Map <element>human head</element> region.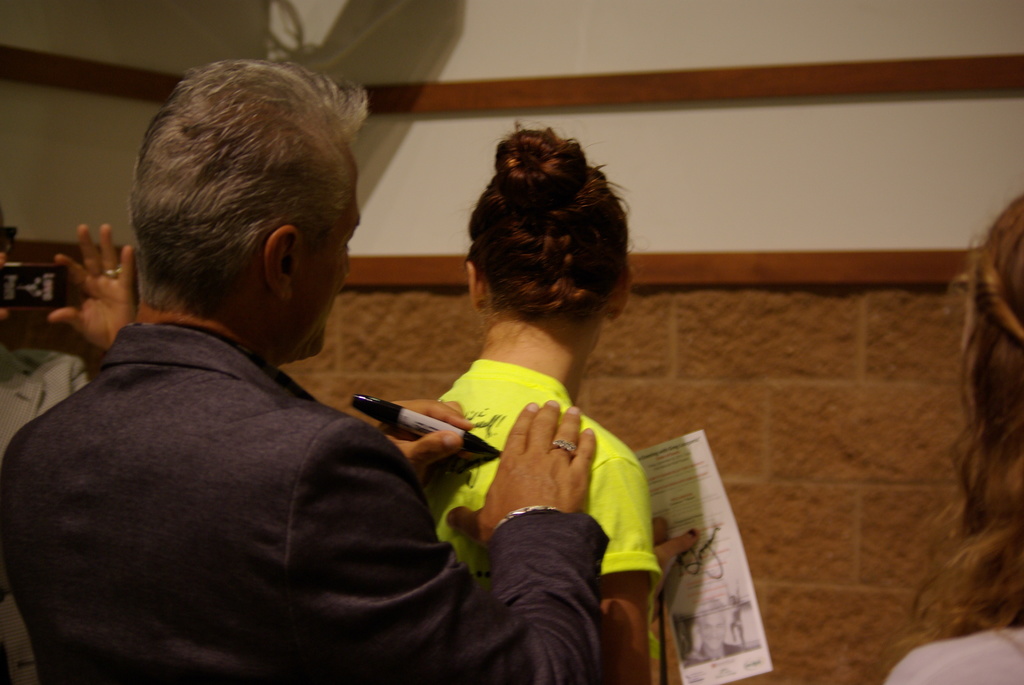
Mapped to (460, 127, 630, 342).
